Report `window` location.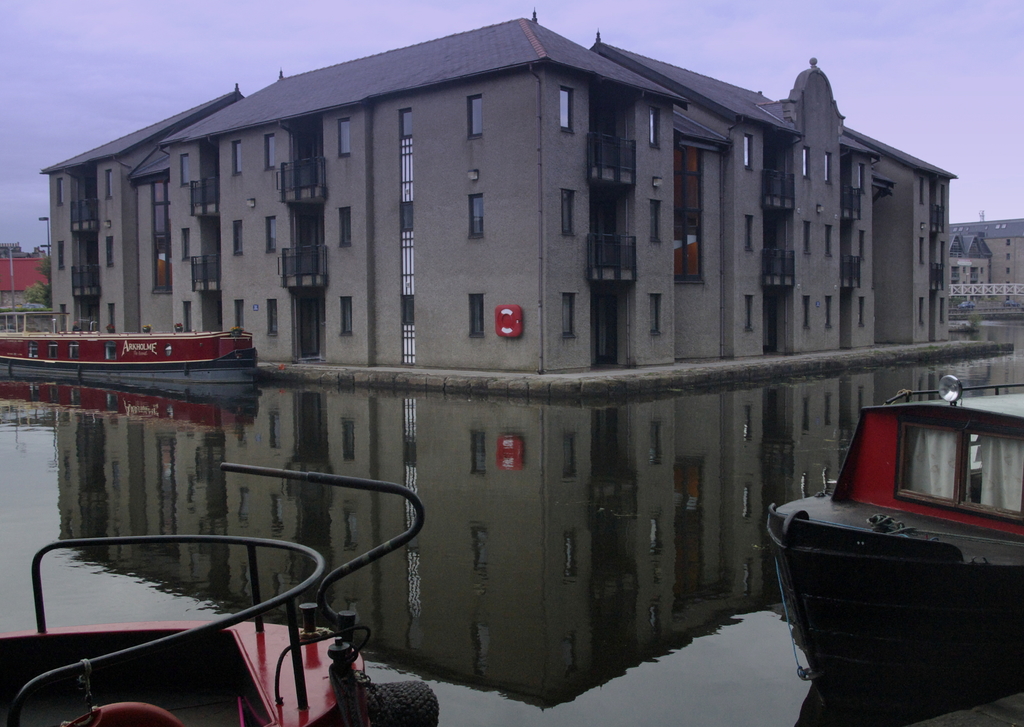
Report: {"x1": 650, "y1": 200, "x2": 661, "y2": 245}.
